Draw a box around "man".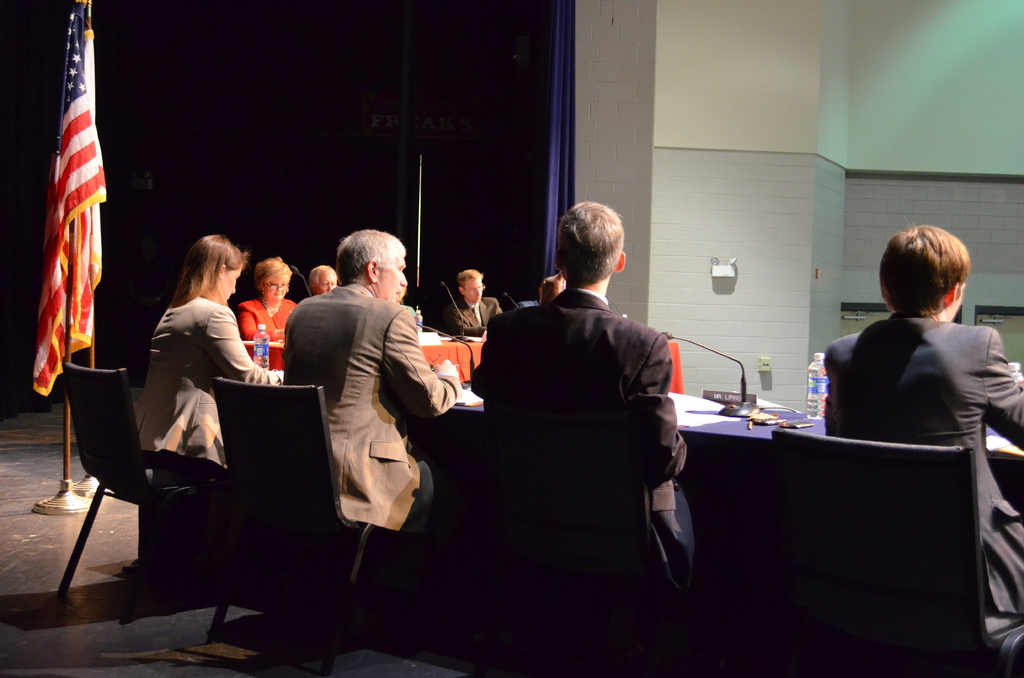
bbox(448, 207, 697, 608).
